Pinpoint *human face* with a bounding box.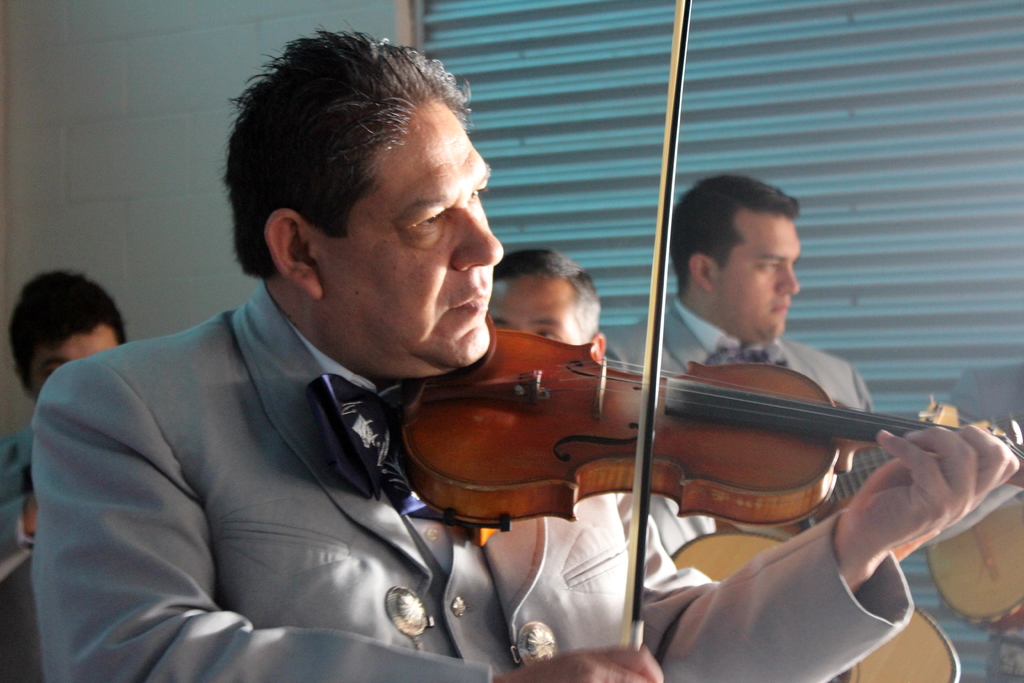
region(489, 276, 576, 345).
